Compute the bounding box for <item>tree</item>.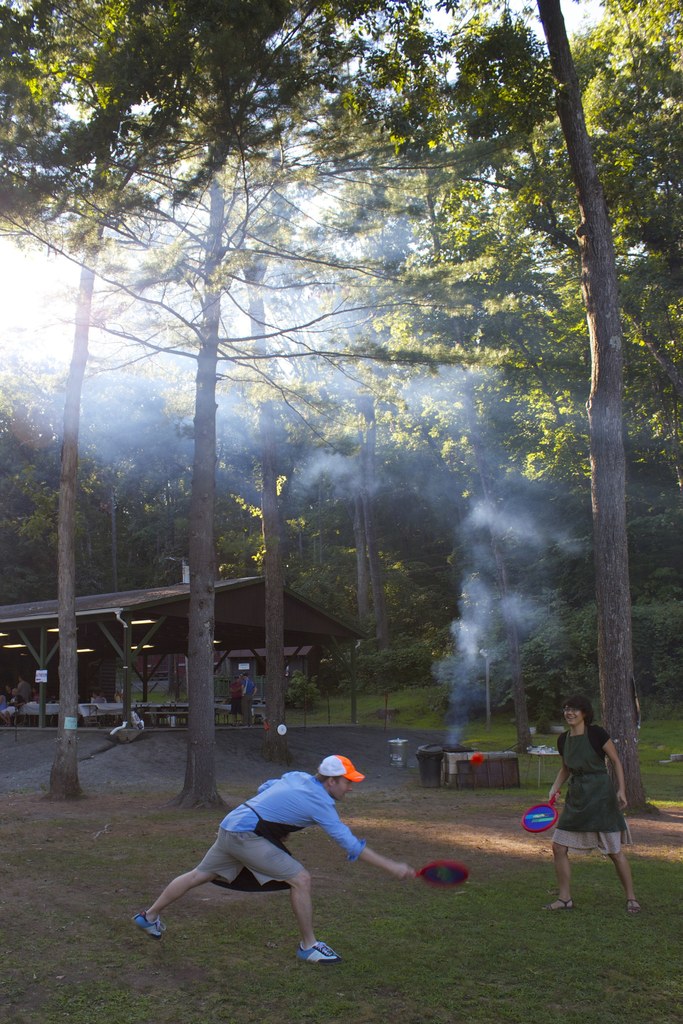
left=0, top=252, right=255, bottom=711.
